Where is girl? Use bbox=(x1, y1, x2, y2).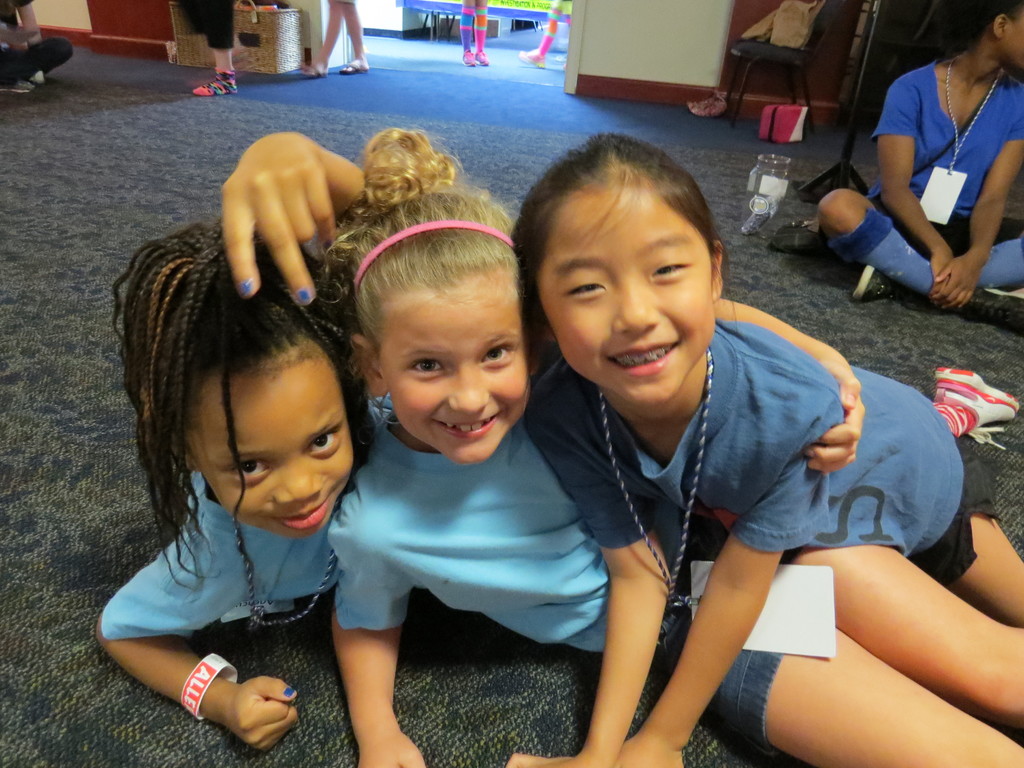
bbox=(516, 130, 1023, 767).
